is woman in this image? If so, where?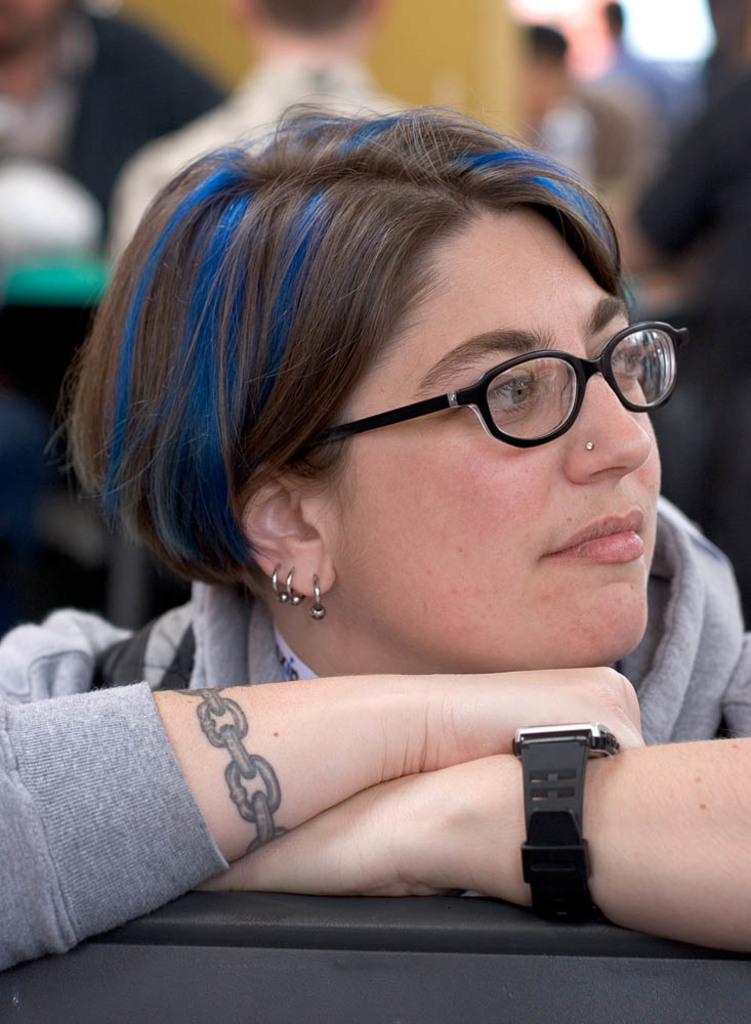
Yes, at detection(0, 104, 750, 964).
